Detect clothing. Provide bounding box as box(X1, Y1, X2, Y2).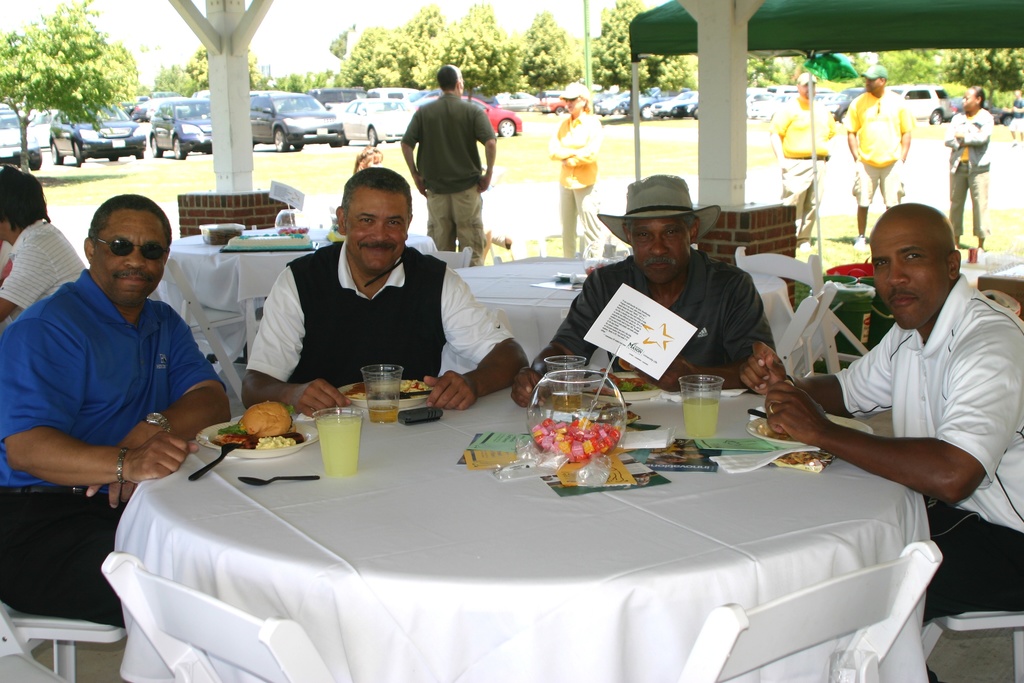
box(563, 189, 601, 259).
